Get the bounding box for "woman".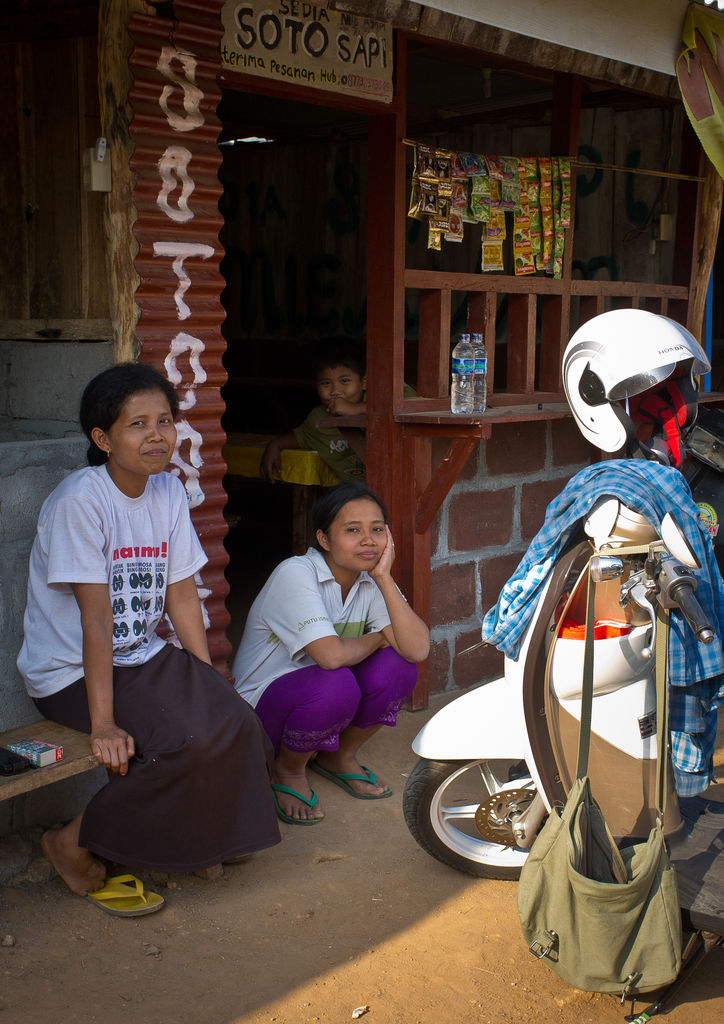
select_region(10, 362, 267, 917).
